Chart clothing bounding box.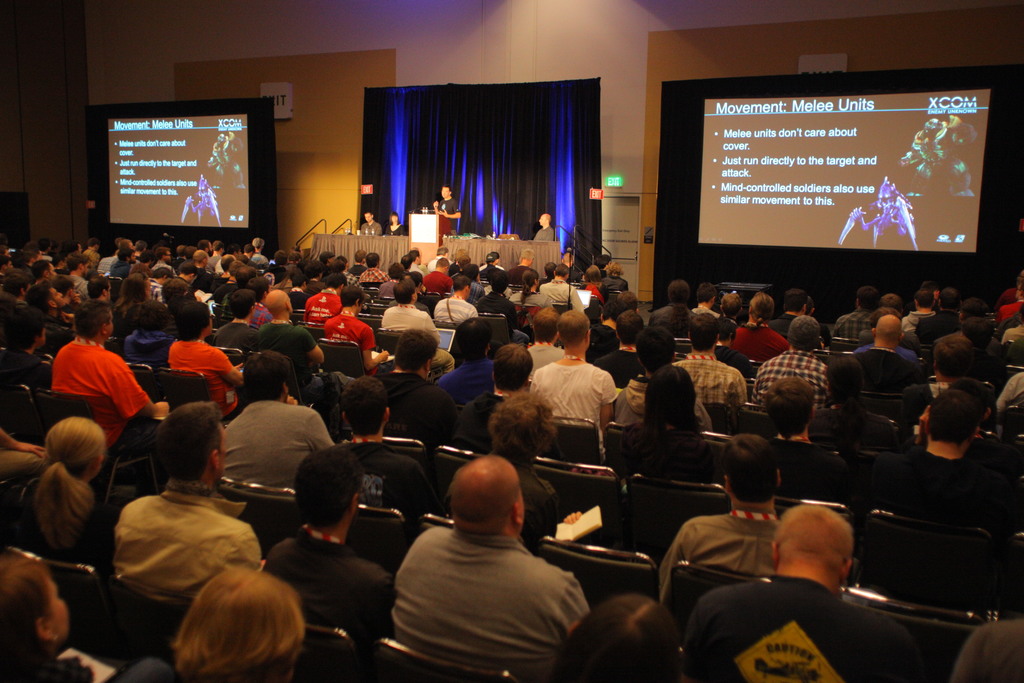
Charted: pyautogui.locateOnScreen(305, 445, 428, 509).
